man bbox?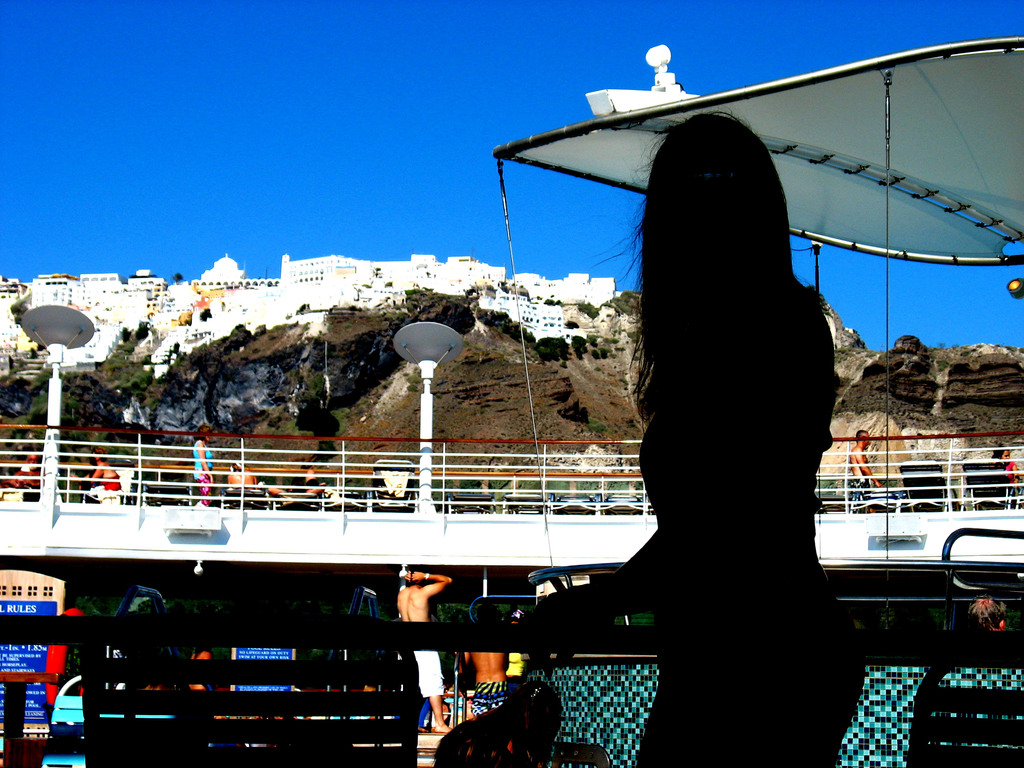
394, 566, 456, 735
